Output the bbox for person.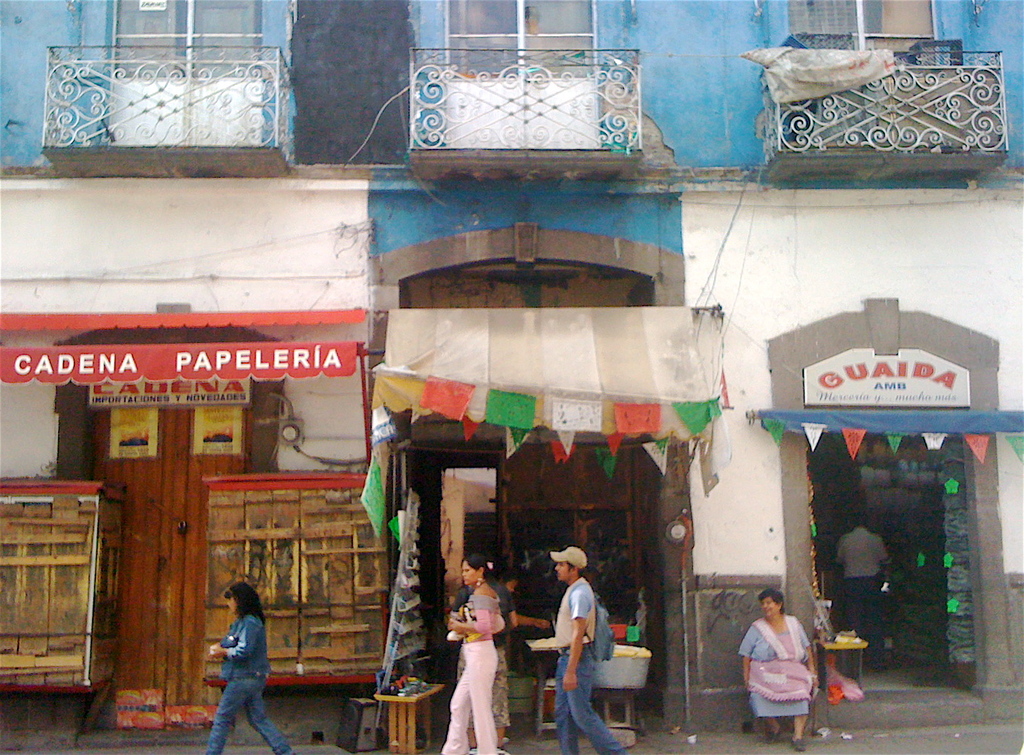
x1=447 y1=548 x2=504 y2=754.
